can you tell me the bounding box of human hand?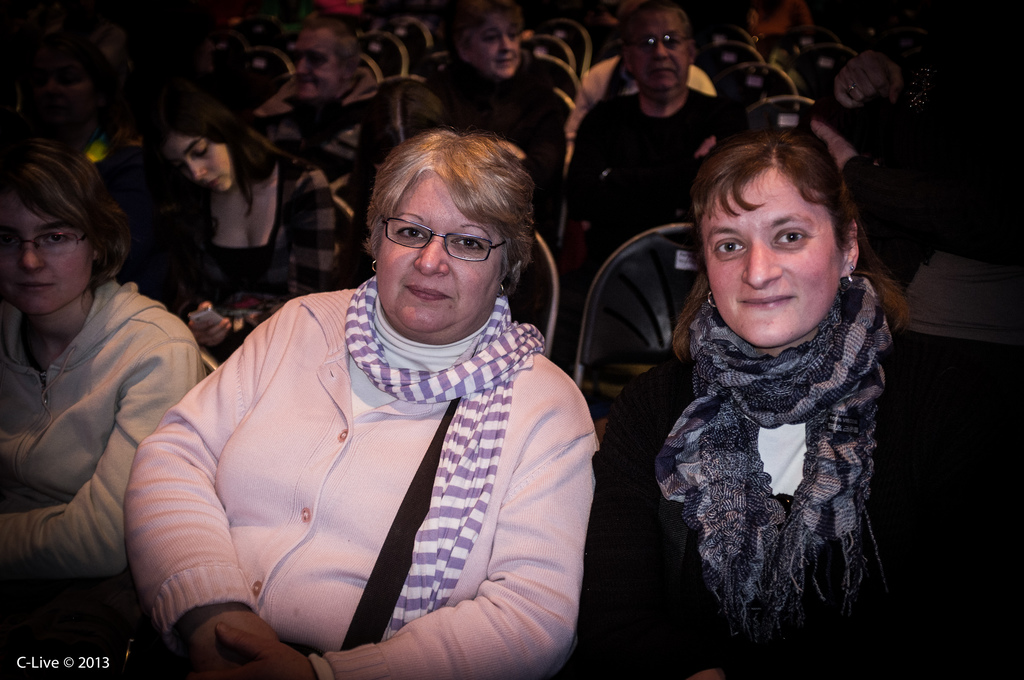
(x1=809, y1=118, x2=842, y2=154).
